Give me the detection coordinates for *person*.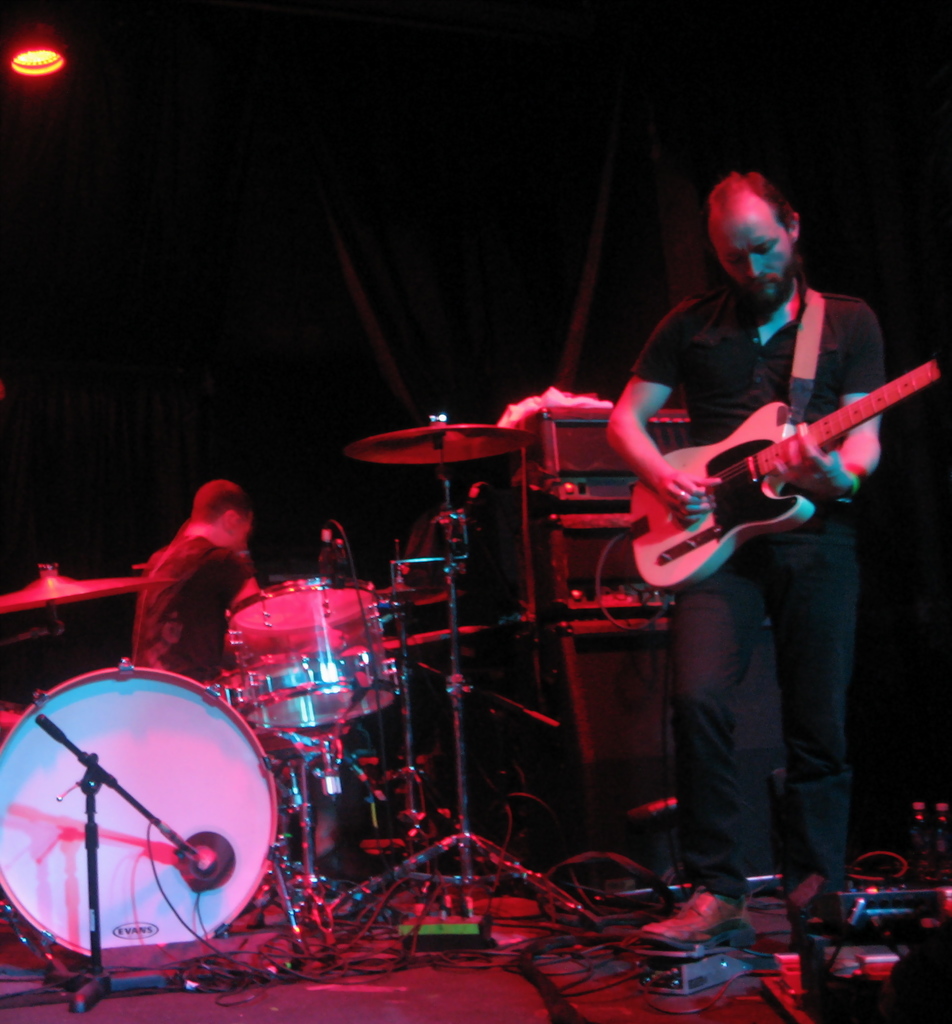
x1=602, y1=170, x2=882, y2=953.
